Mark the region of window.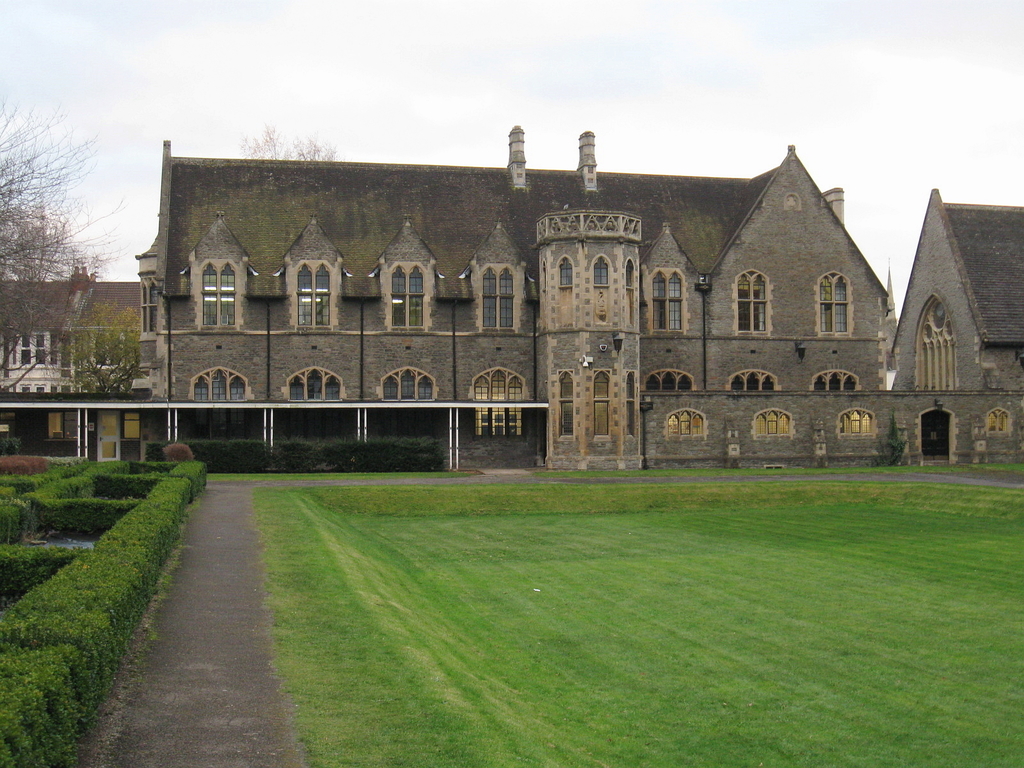
Region: 734 368 776 395.
